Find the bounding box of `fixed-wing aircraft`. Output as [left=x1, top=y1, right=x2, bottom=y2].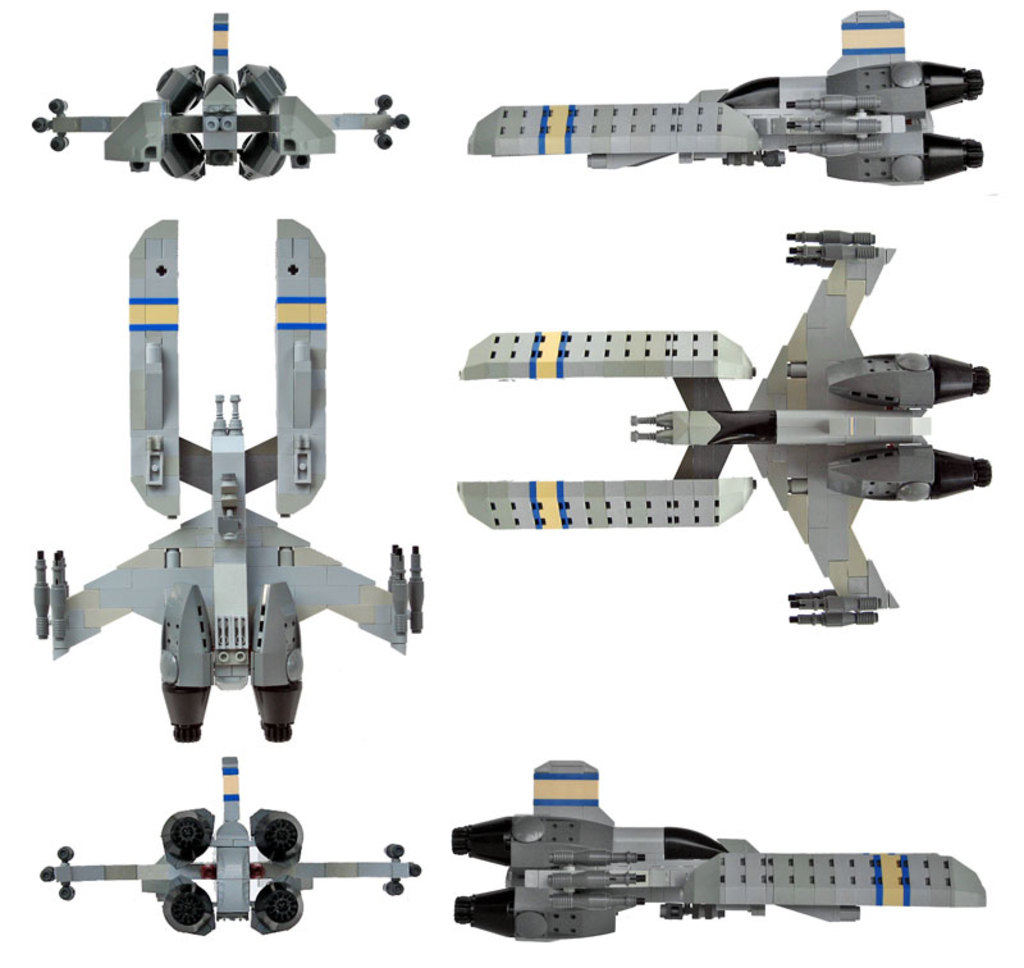
[left=458, top=8, right=991, bottom=191].
